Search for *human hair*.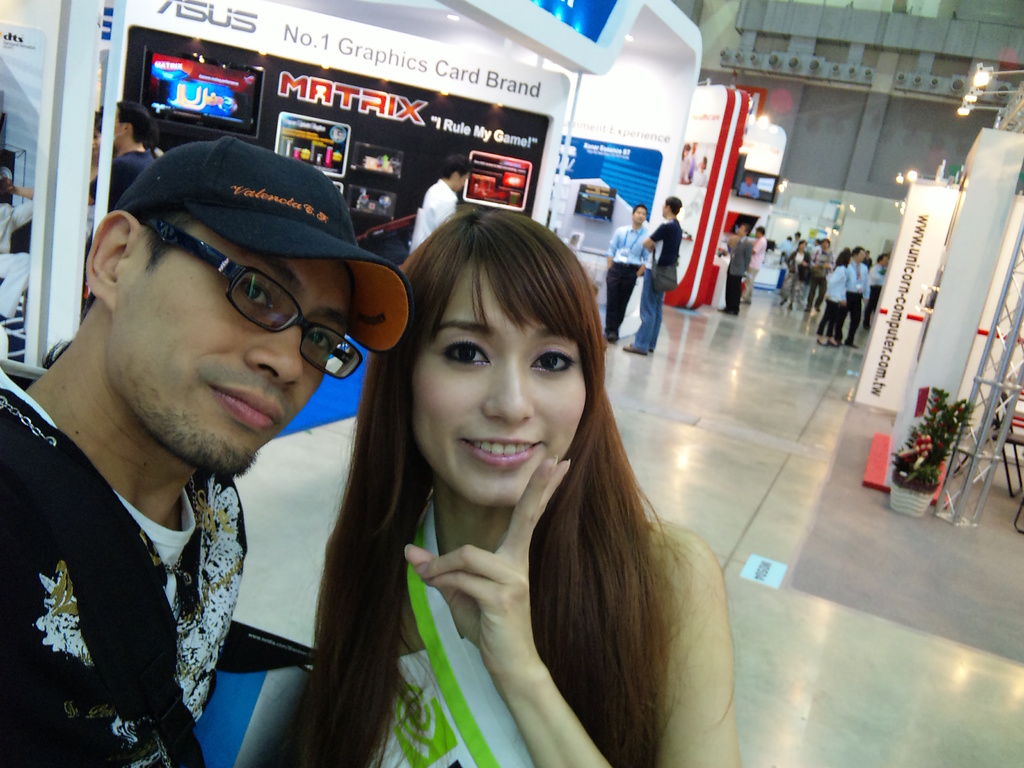
Found at <box>37,200,200,369</box>.
